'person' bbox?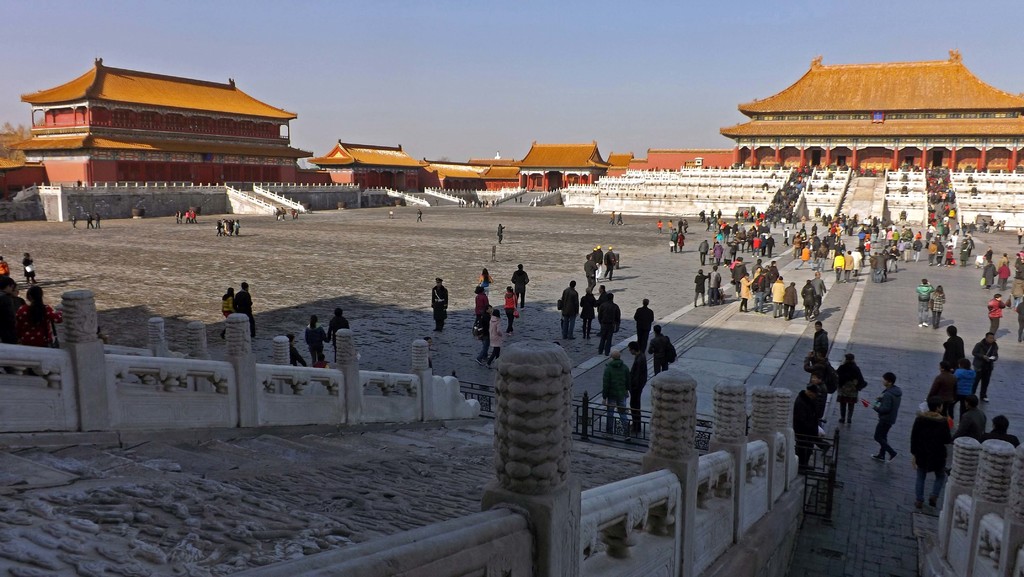
[x1=294, y1=207, x2=301, y2=223]
